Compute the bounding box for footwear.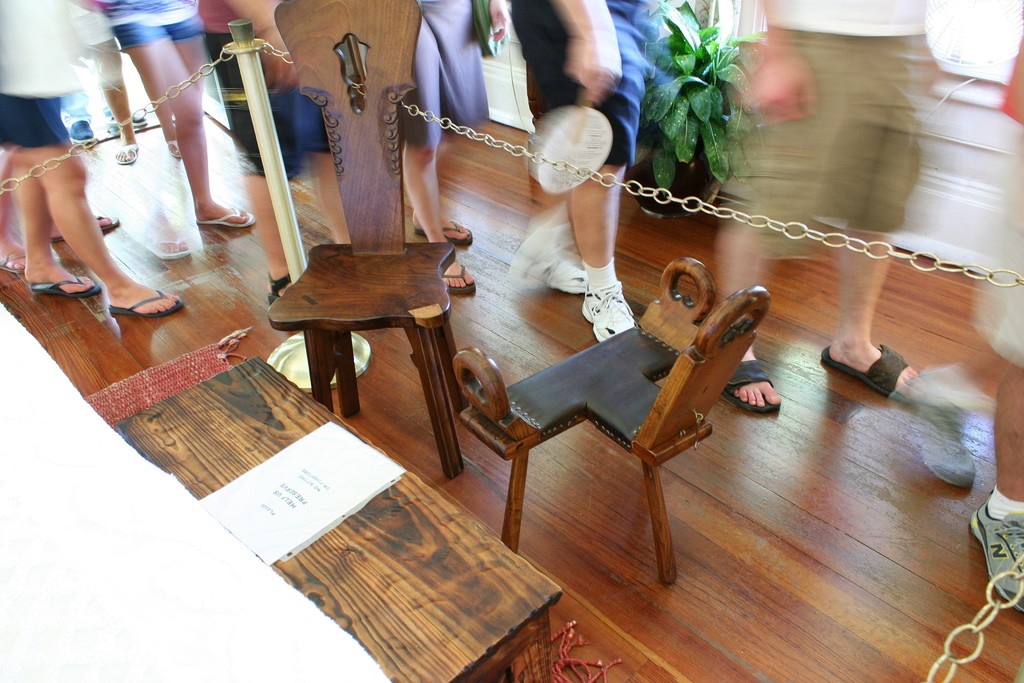
{"x1": 114, "y1": 140, "x2": 138, "y2": 164}.
